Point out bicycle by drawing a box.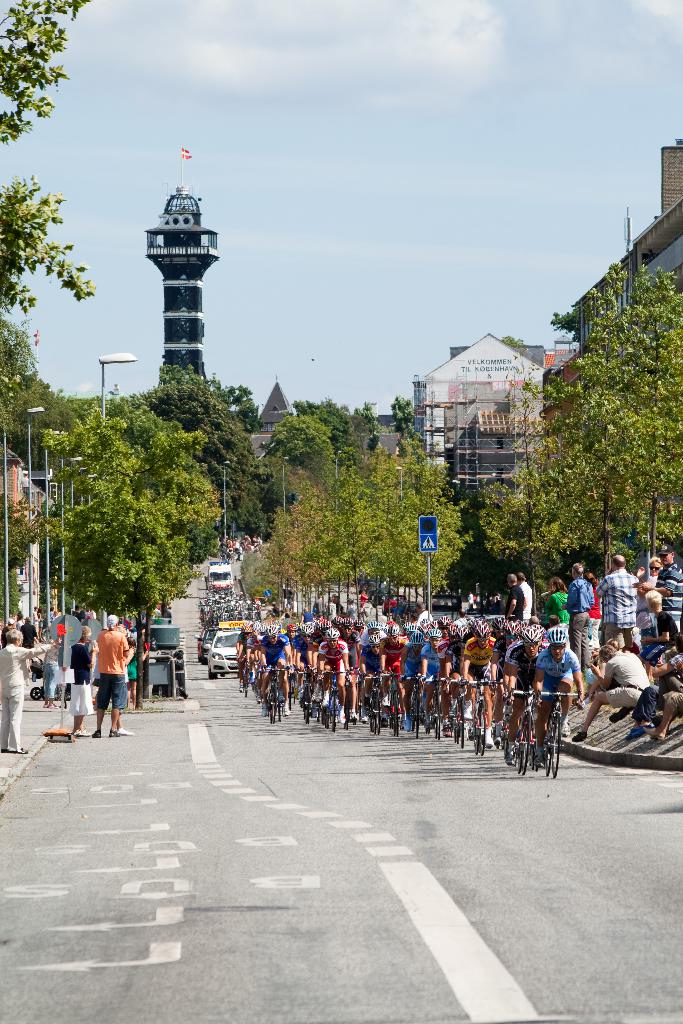
222:554:234:566.
